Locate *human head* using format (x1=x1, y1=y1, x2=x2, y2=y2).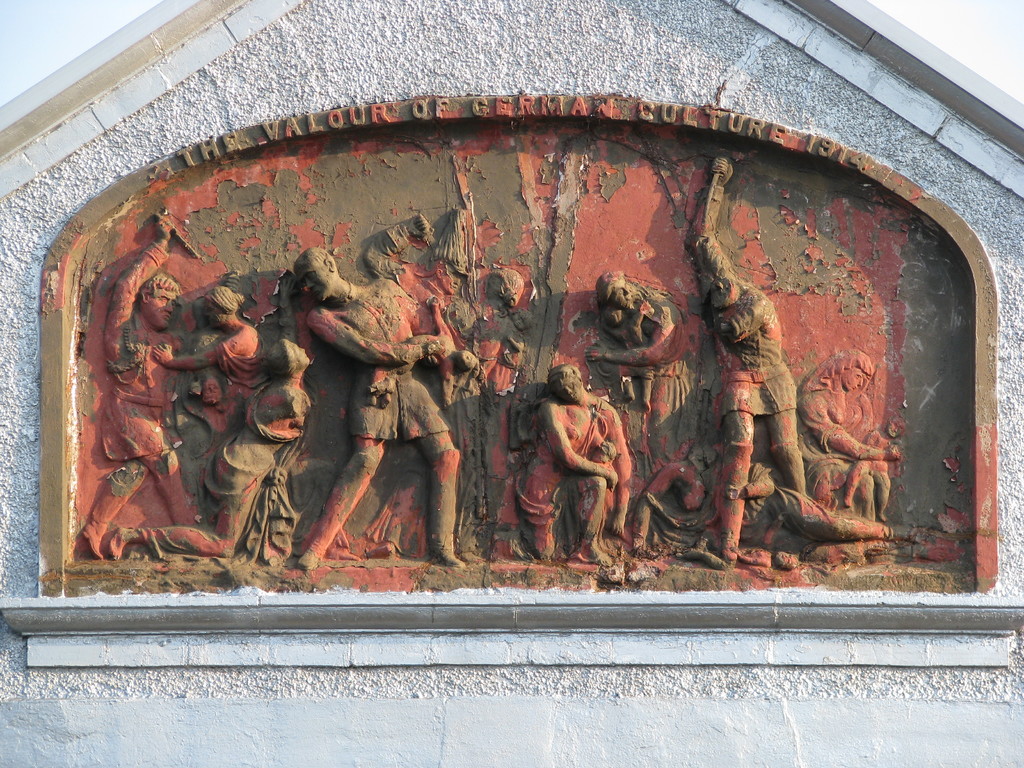
(x1=487, y1=266, x2=517, y2=302).
